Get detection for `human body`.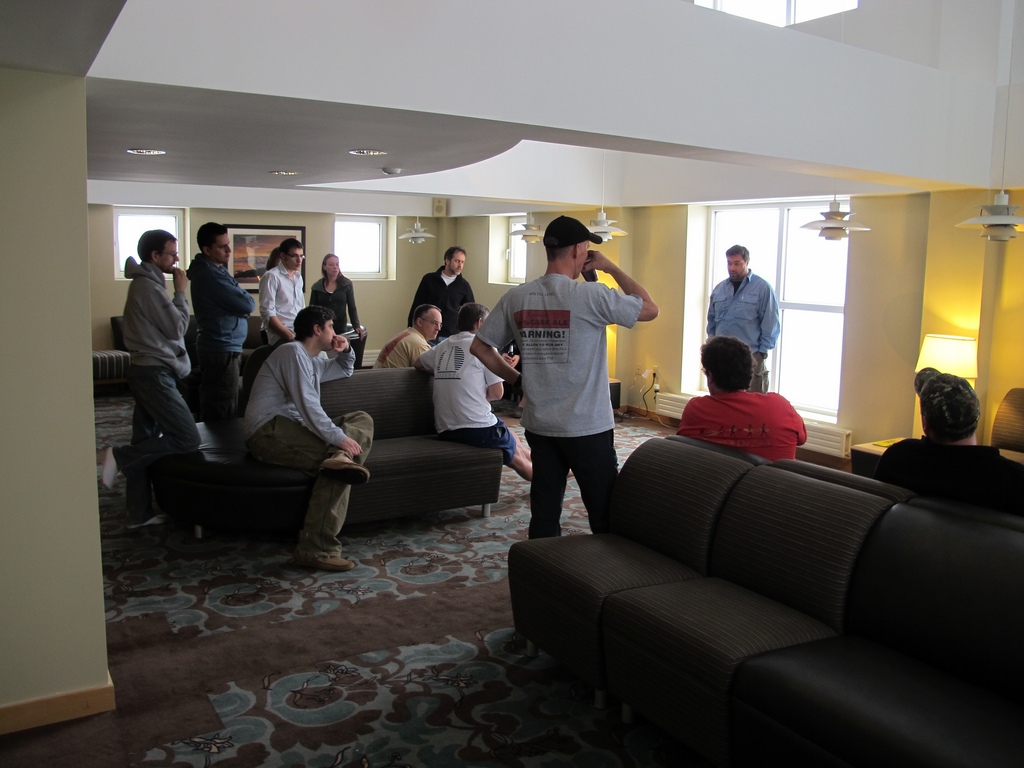
Detection: [left=416, top=331, right=533, bottom=484].
